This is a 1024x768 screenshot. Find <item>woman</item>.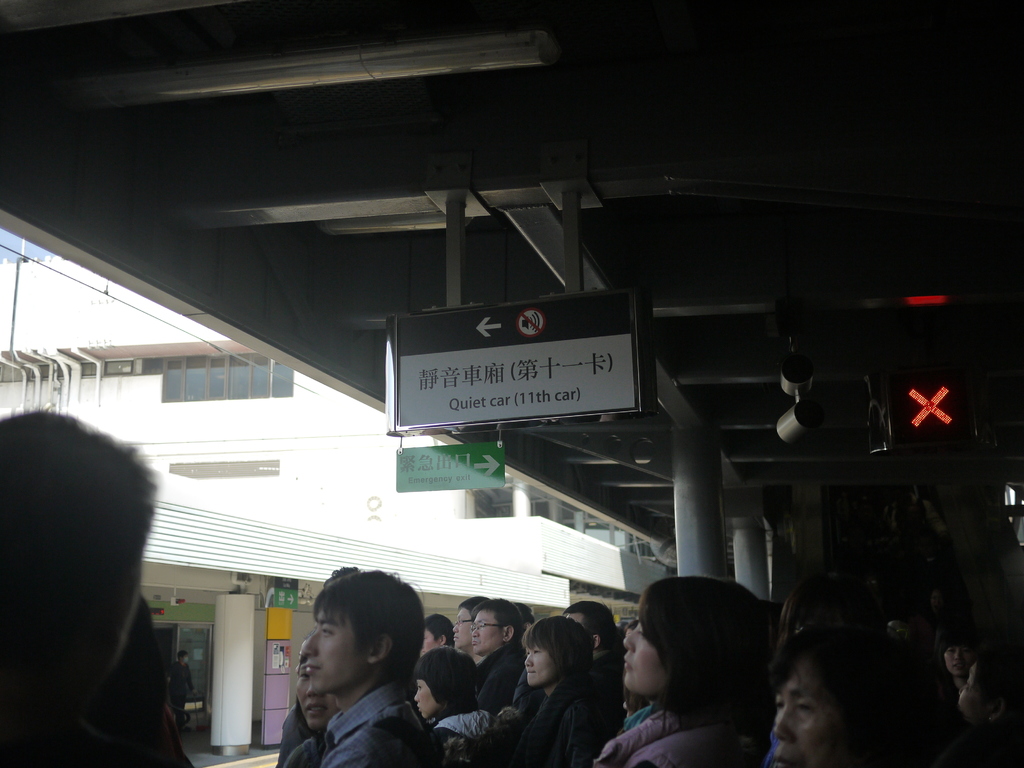
Bounding box: left=499, top=614, right=595, bottom=764.
